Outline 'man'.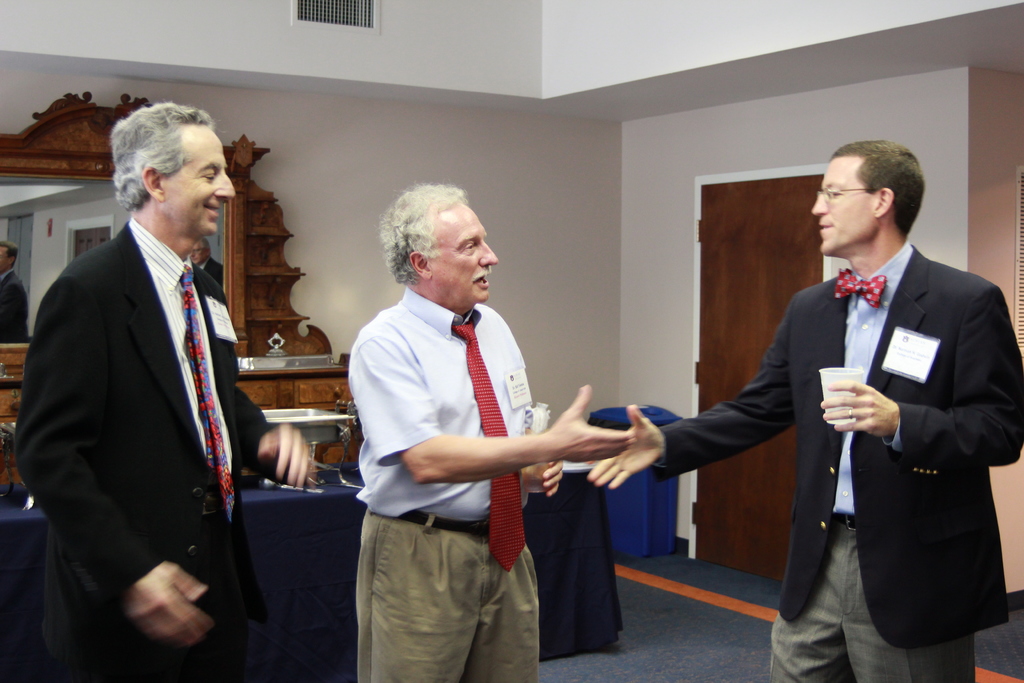
Outline: <region>589, 136, 1023, 682</region>.
